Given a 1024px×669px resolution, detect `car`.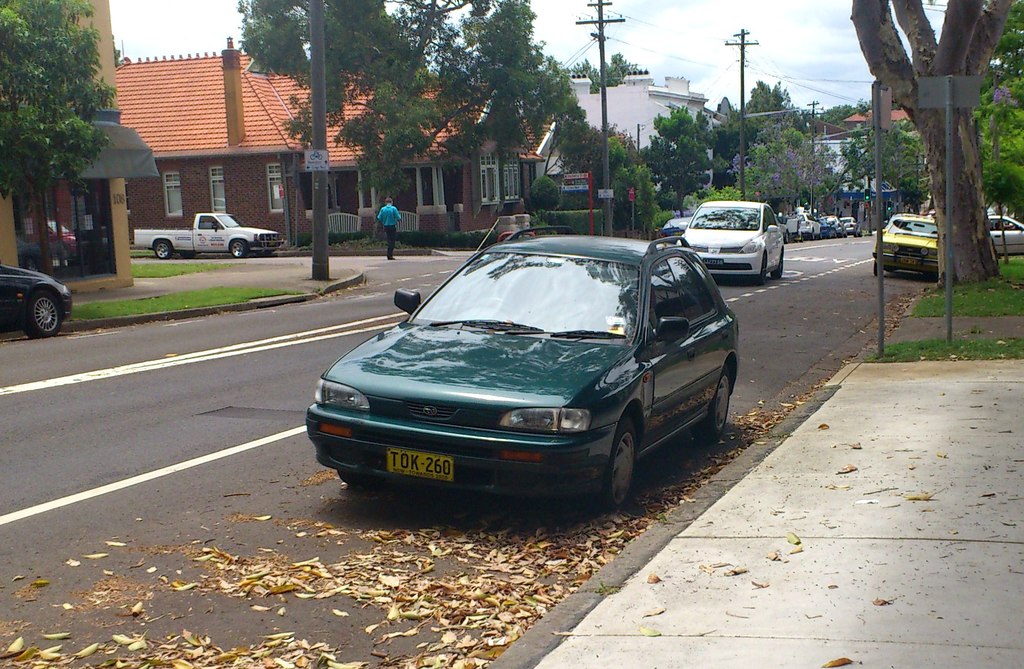
[left=0, top=266, right=73, bottom=336].
